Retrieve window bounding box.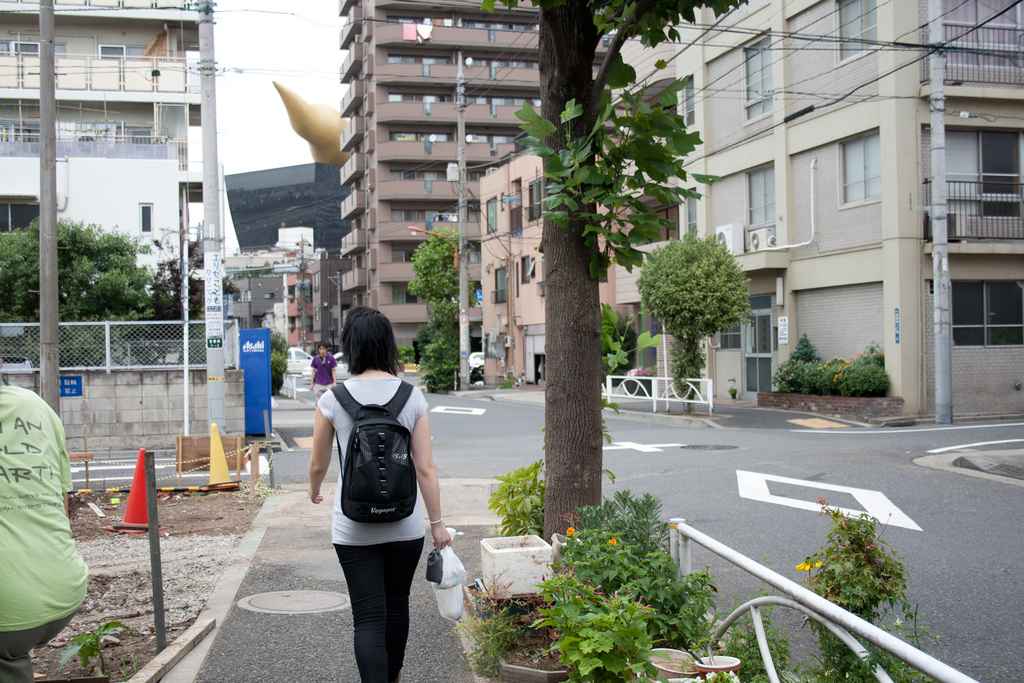
Bounding box: 392:249:415:263.
